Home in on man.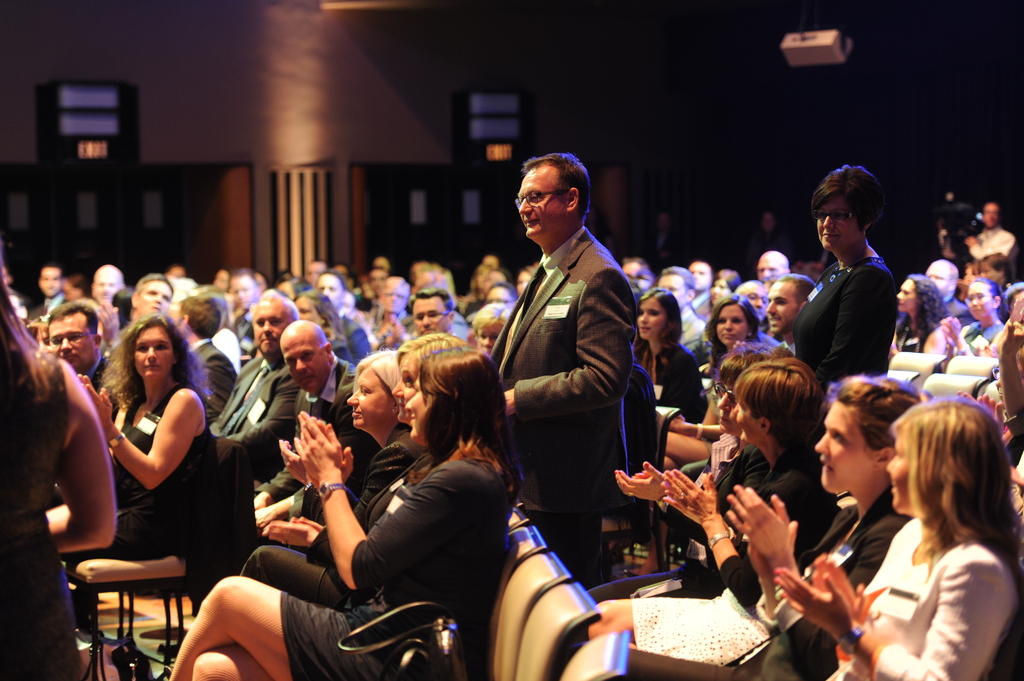
Homed in at x1=964 y1=203 x2=1018 y2=284.
